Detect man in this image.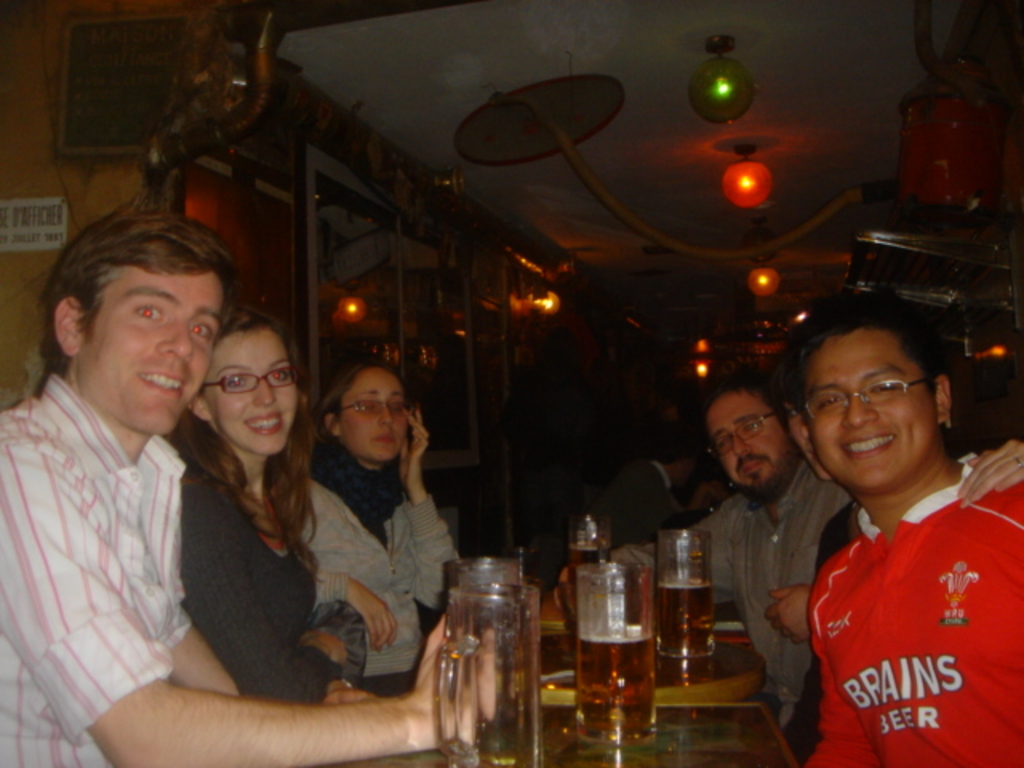
Detection: {"x1": 0, "y1": 198, "x2": 506, "y2": 766}.
